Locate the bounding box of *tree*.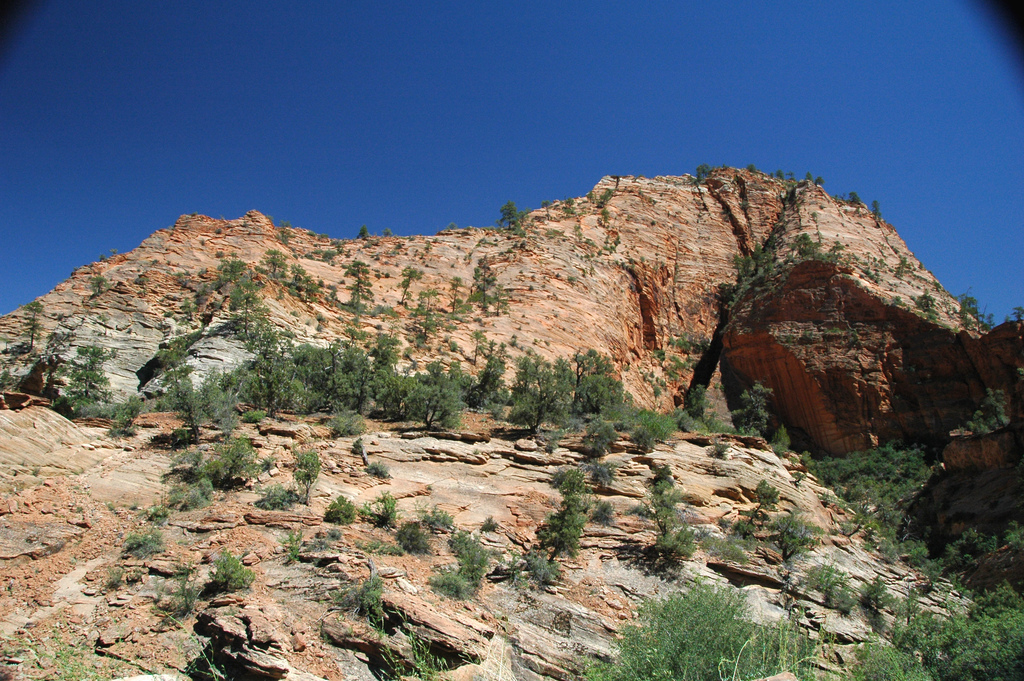
Bounding box: bbox=(806, 171, 815, 185).
